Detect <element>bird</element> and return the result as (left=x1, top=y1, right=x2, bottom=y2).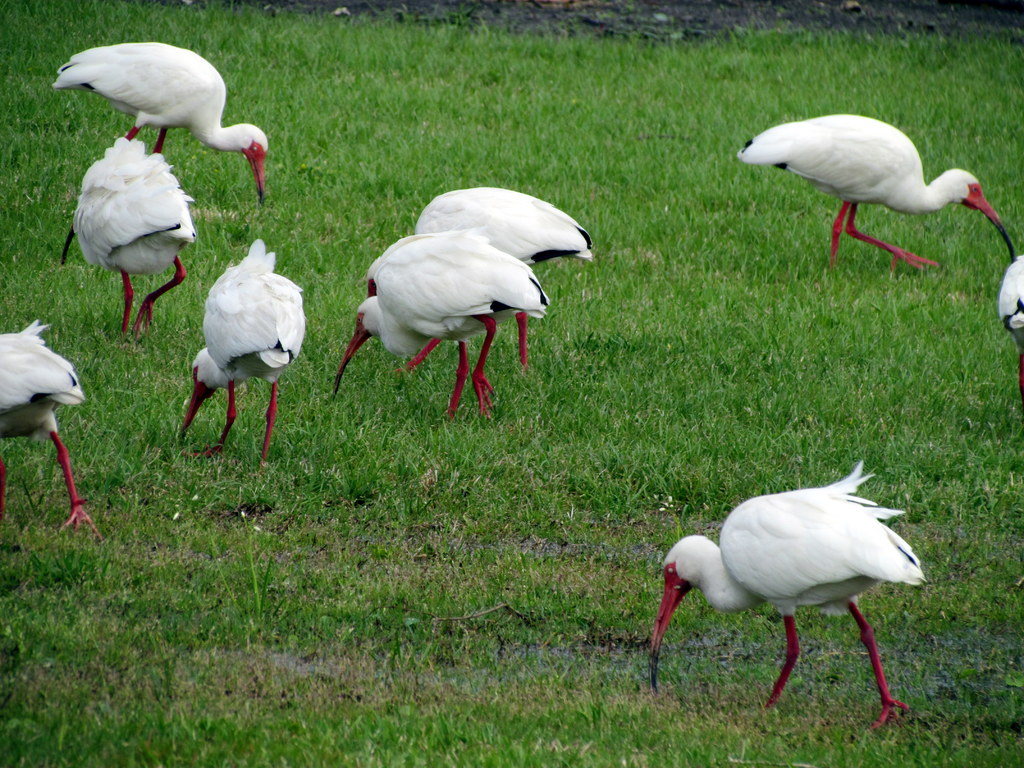
(left=44, top=38, right=270, bottom=208).
